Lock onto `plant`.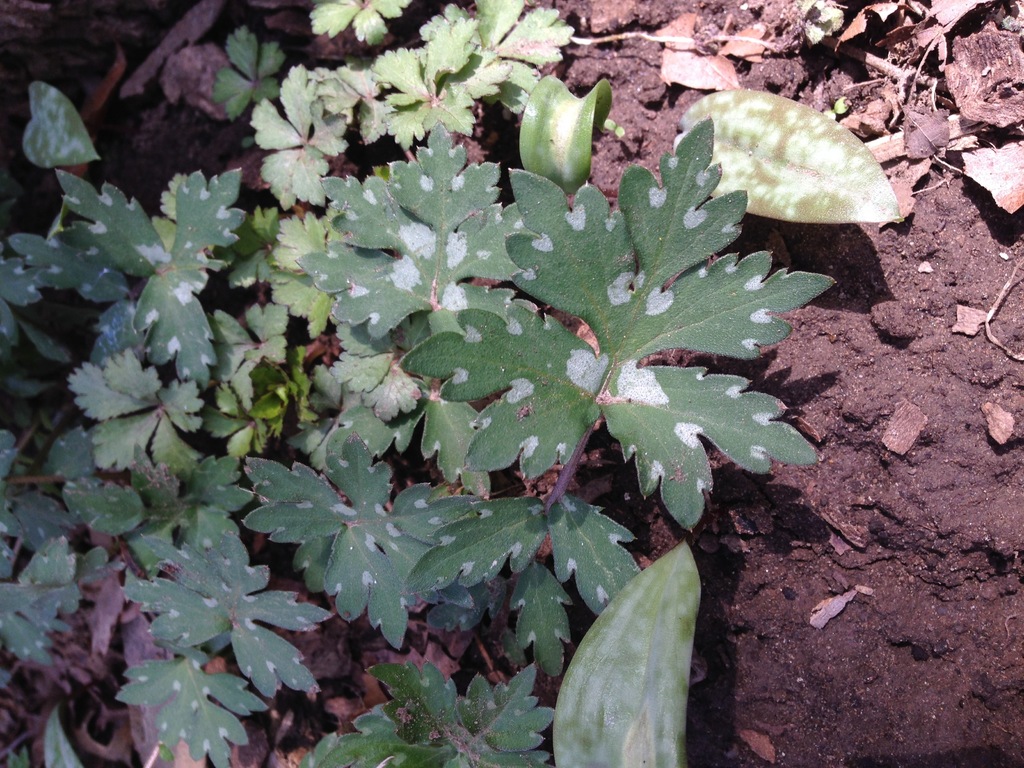
Locked: (x1=489, y1=66, x2=921, y2=353).
